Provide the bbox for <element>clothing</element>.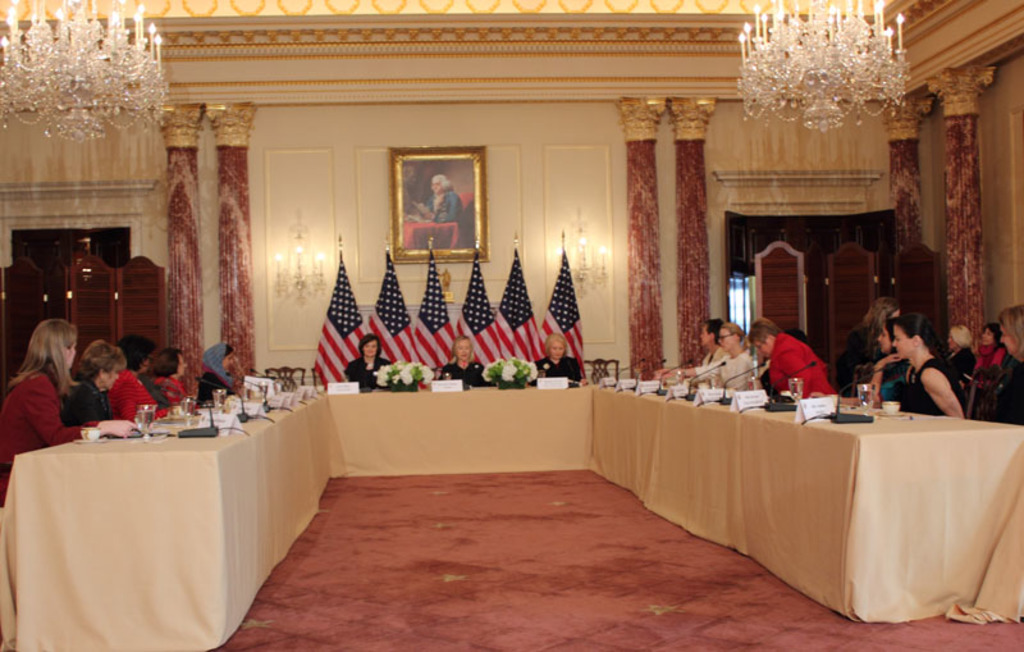
(left=544, top=355, right=582, bottom=374).
